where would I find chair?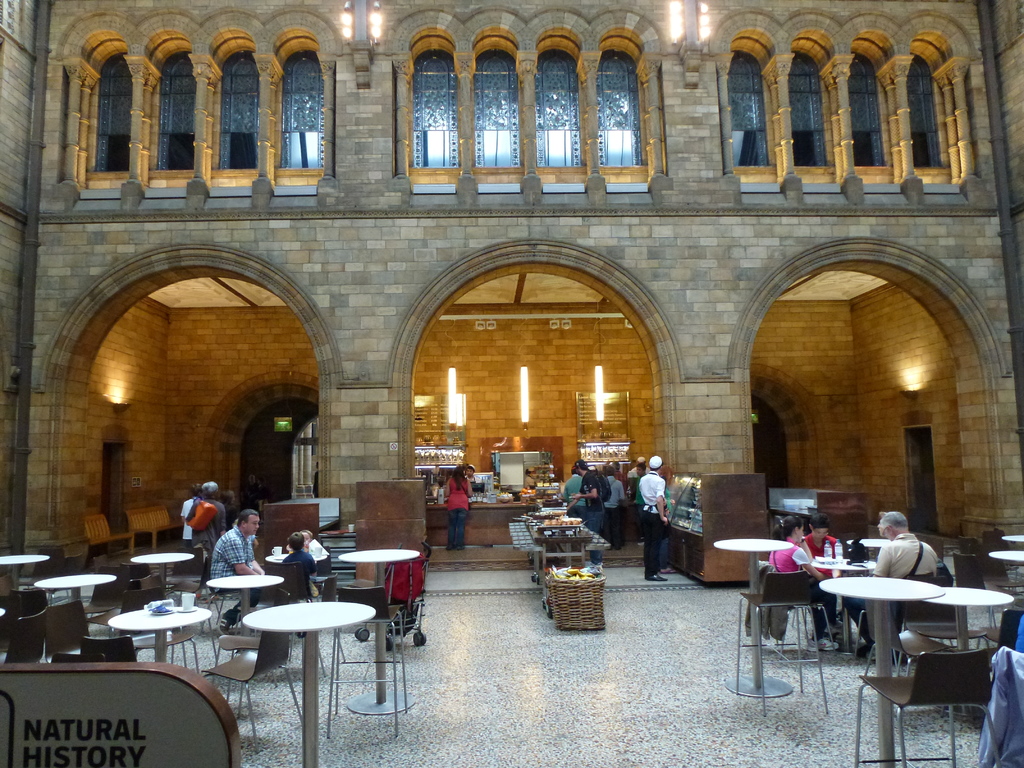
At rect(168, 546, 207, 586).
